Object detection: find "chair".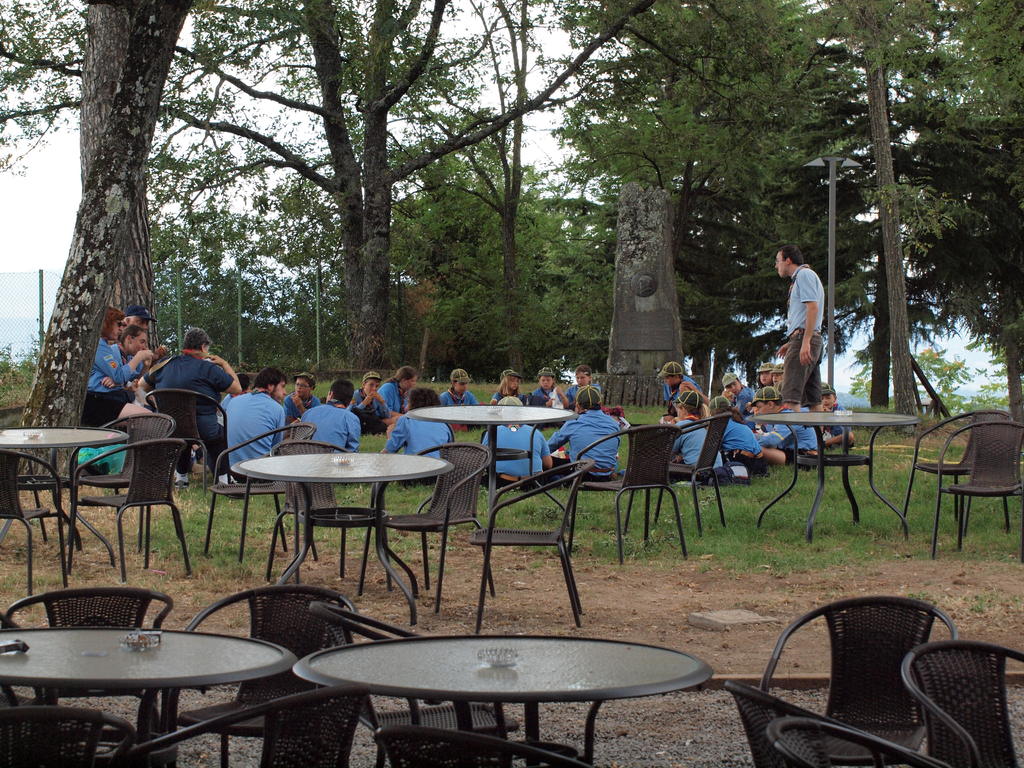
[767,714,943,767].
